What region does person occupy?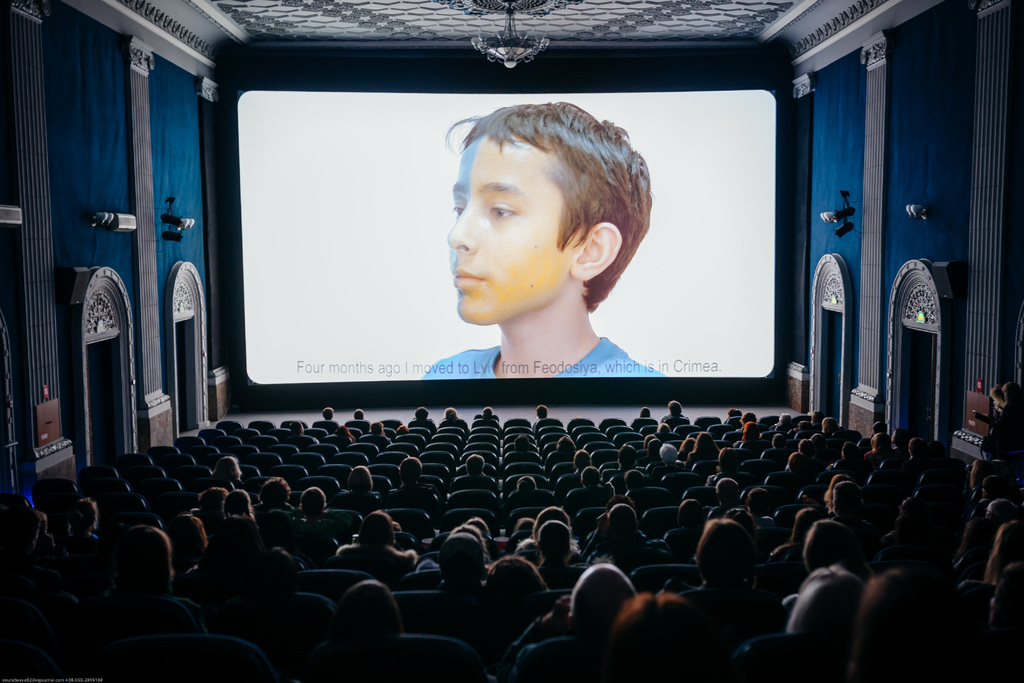
[520, 506, 582, 554].
